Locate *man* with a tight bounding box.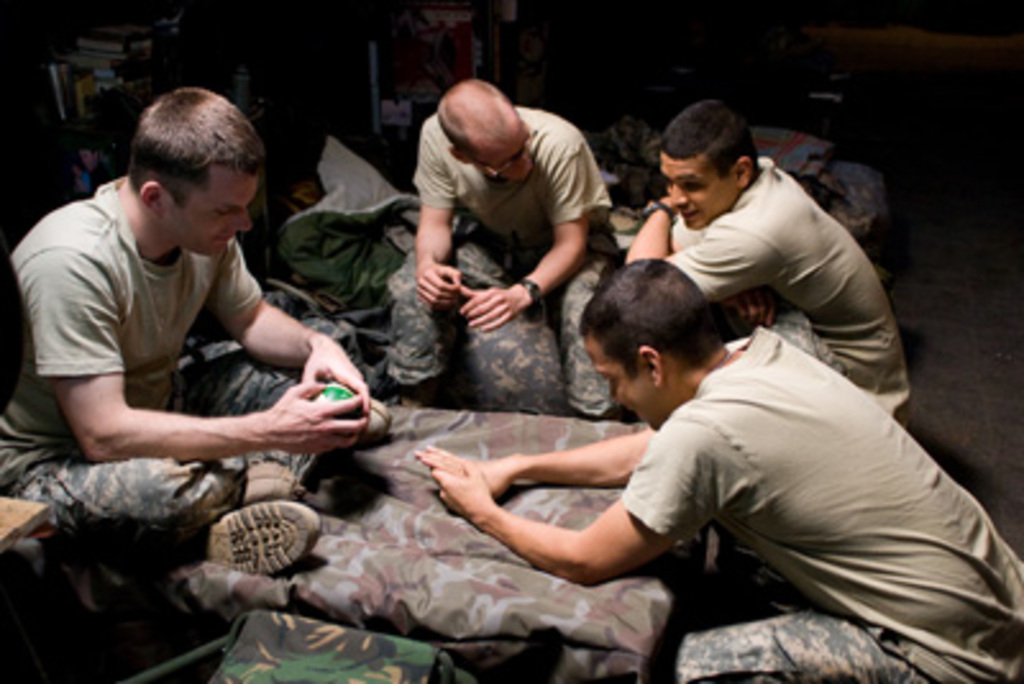
detection(415, 259, 1021, 681).
